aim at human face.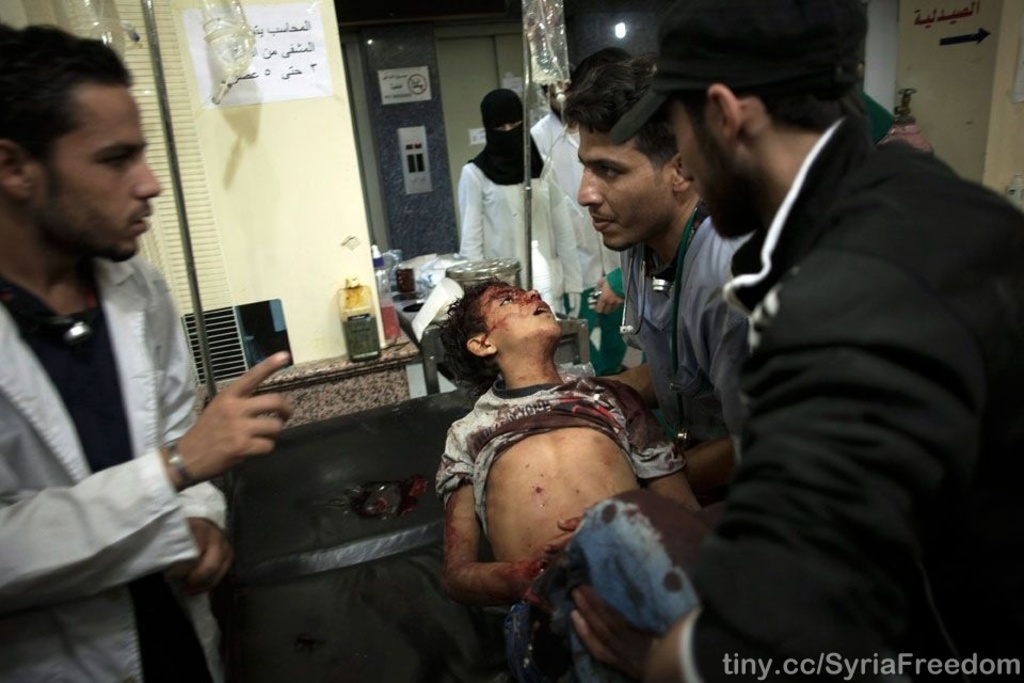
Aimed at detection(577, 123, 675, 249).
